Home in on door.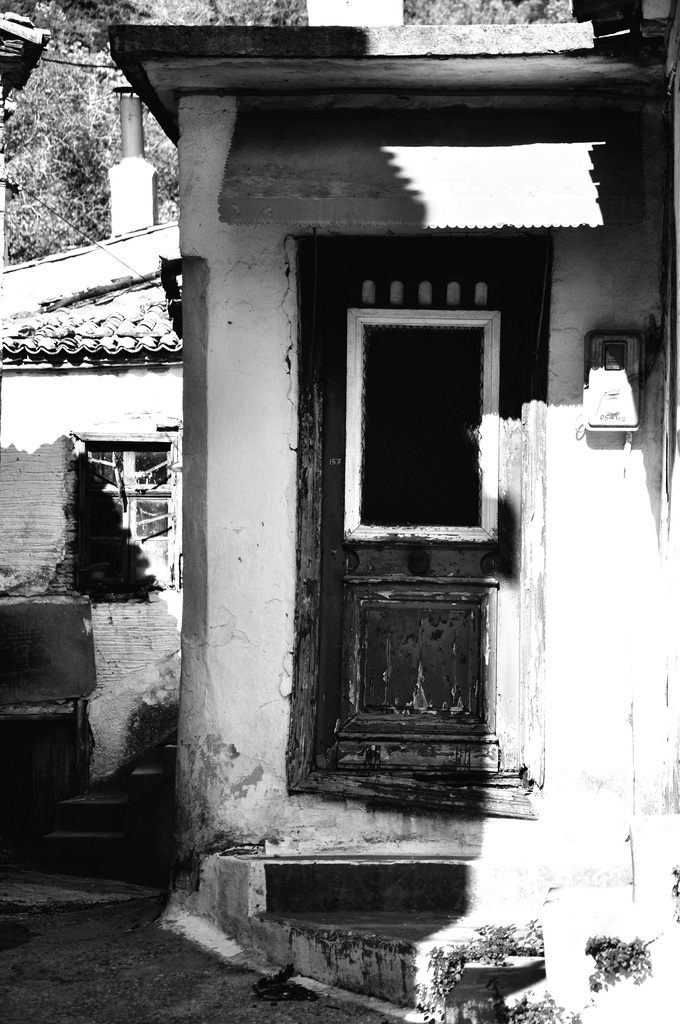
Homed in at 298 272 536 792.
